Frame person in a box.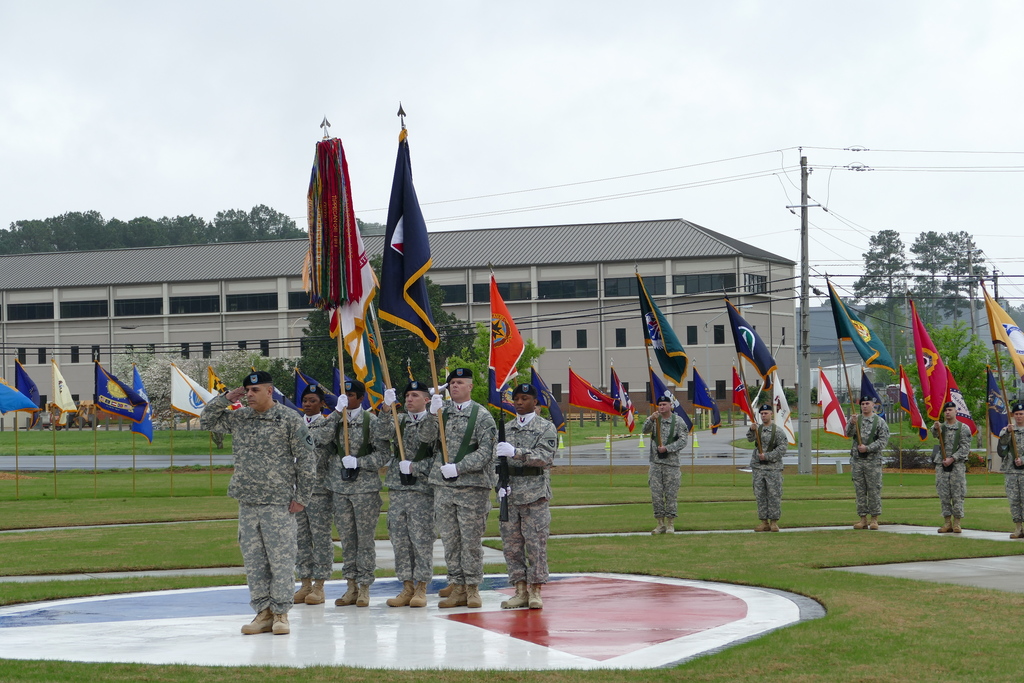
pyautogui.locateOnScreen(486, 380, 563, 608).
